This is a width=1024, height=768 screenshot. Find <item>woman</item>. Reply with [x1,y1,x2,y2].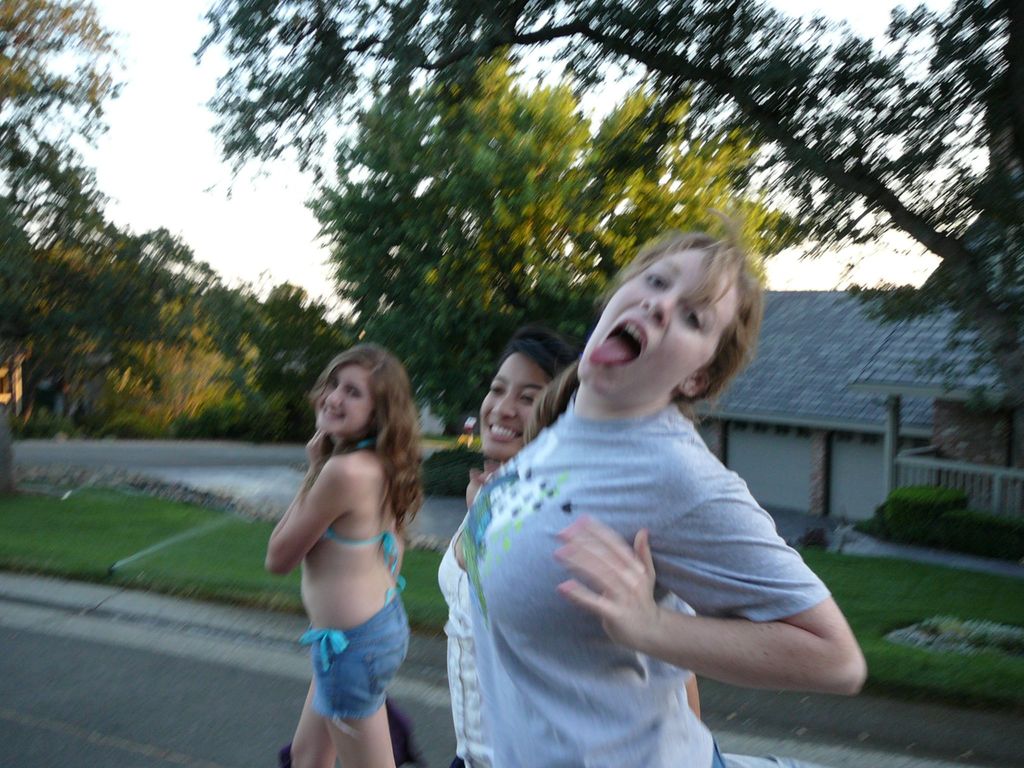
[260,342,423,767].
